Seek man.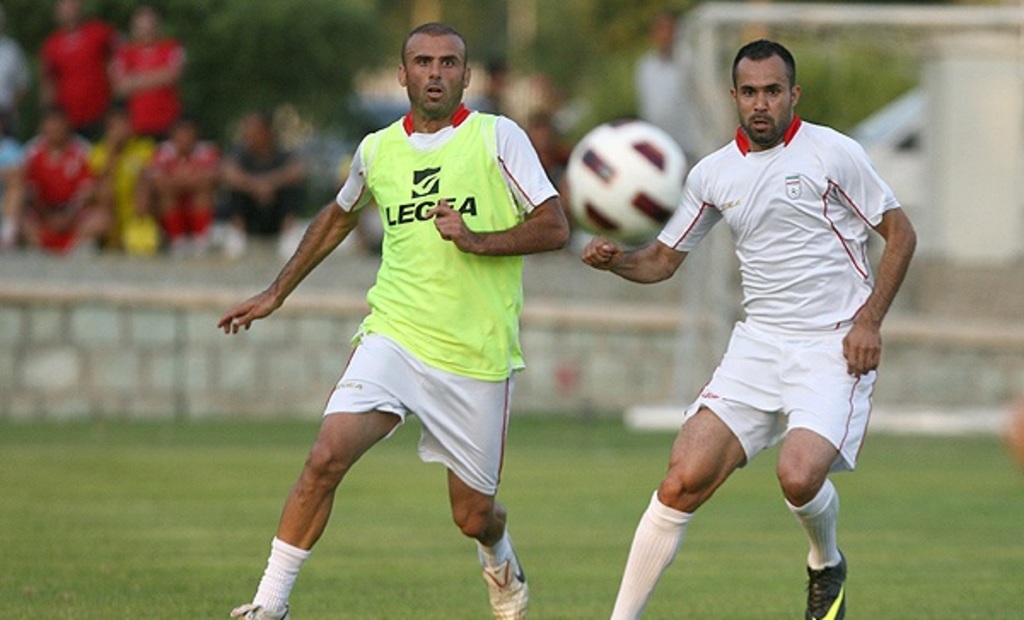
l=213, t=27, r=572, b=618.
